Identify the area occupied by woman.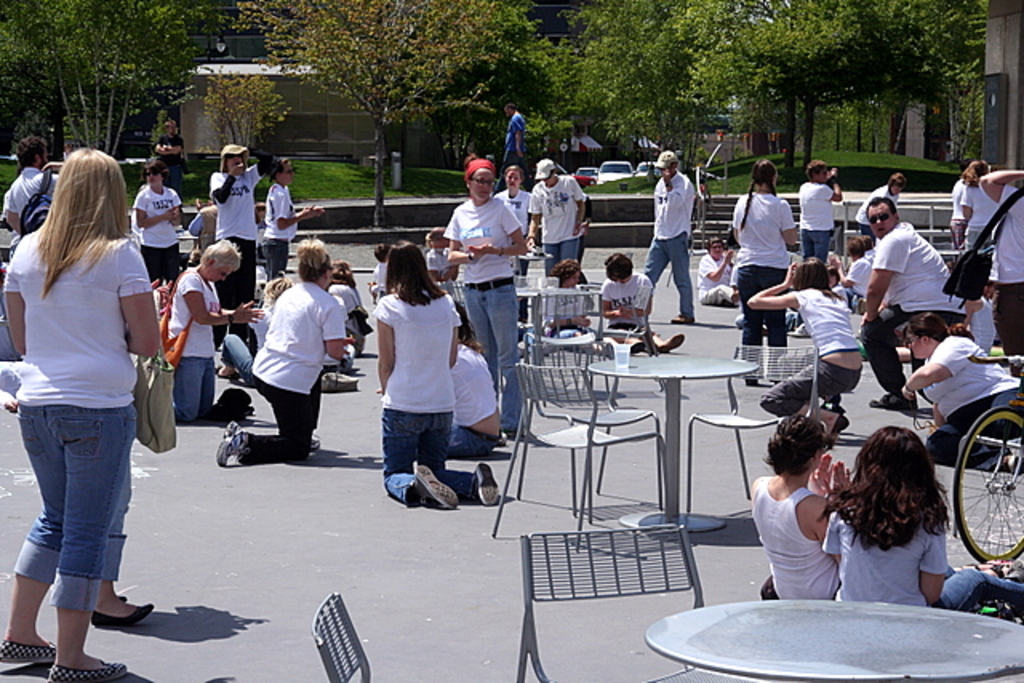
Area: pyautogui.locateOnScreen(496, 168, 542, 246).
